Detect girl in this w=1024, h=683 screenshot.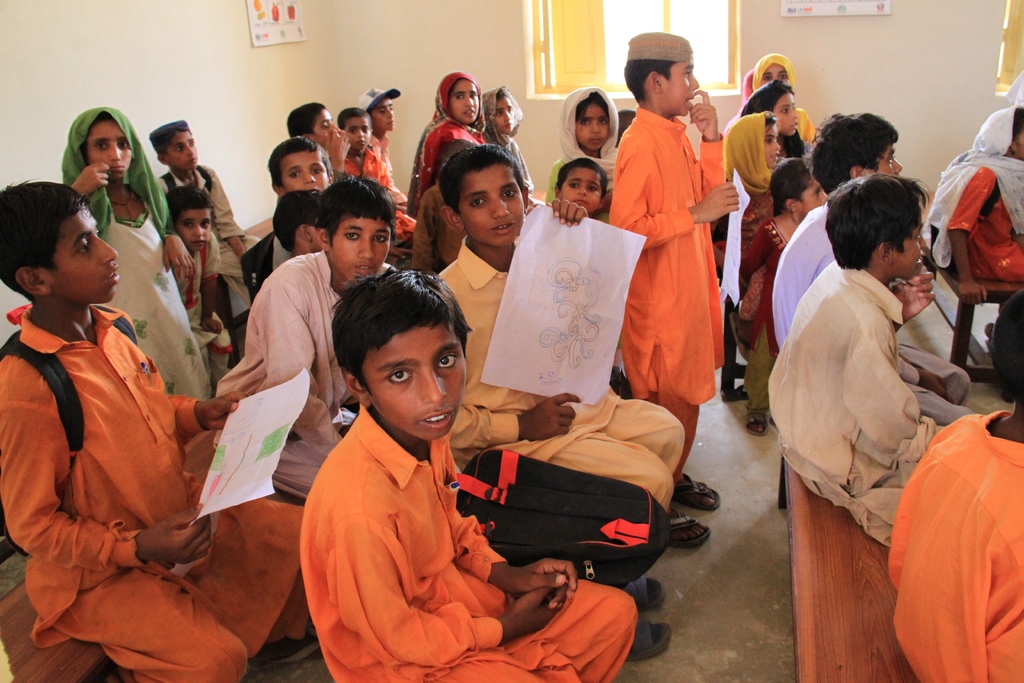
Detection: 754:51:822:145.
